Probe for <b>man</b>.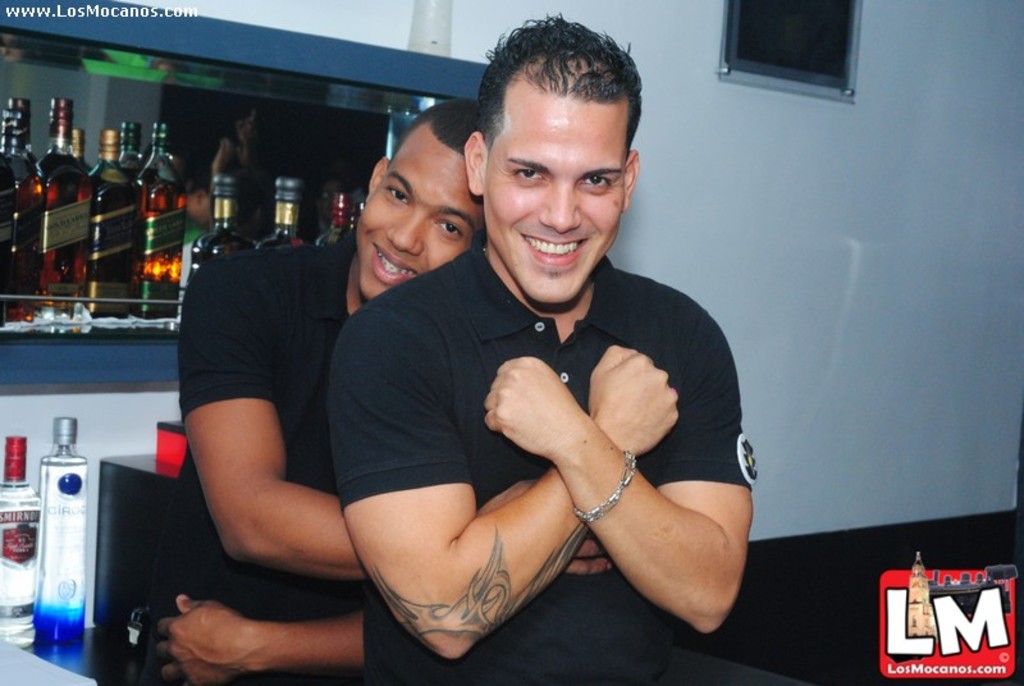
Probe result: [329, 12, 760, 685].
